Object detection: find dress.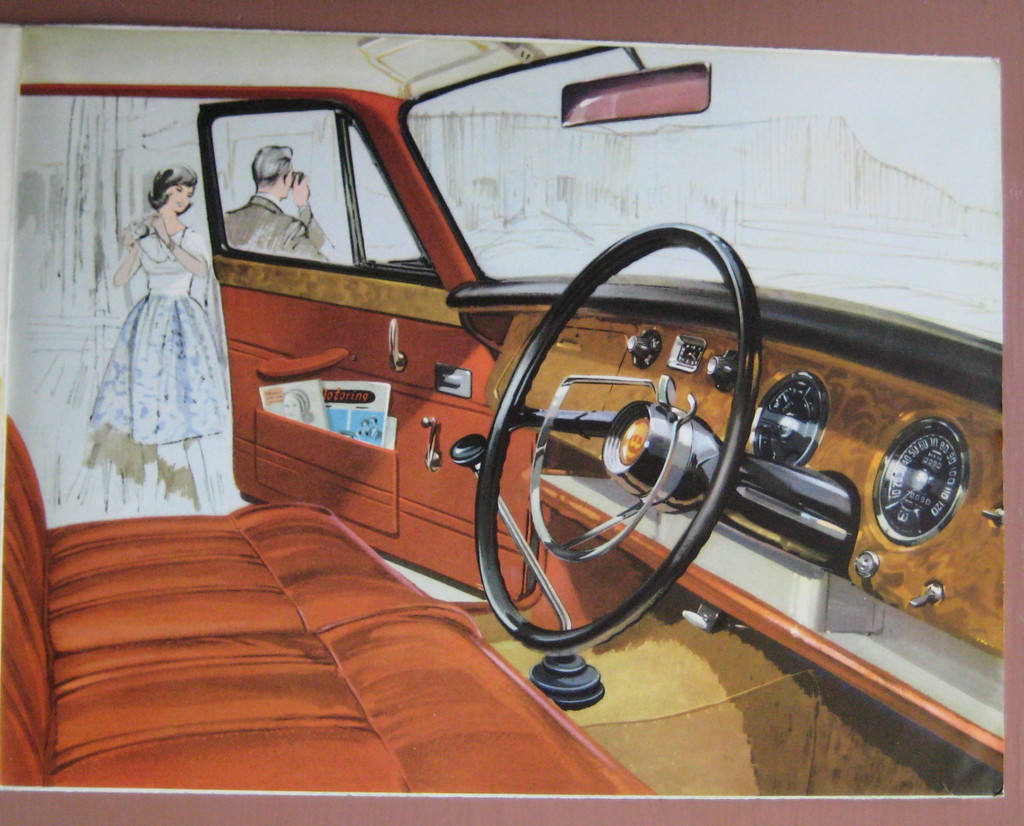
box(82, 225, 231, 447).
